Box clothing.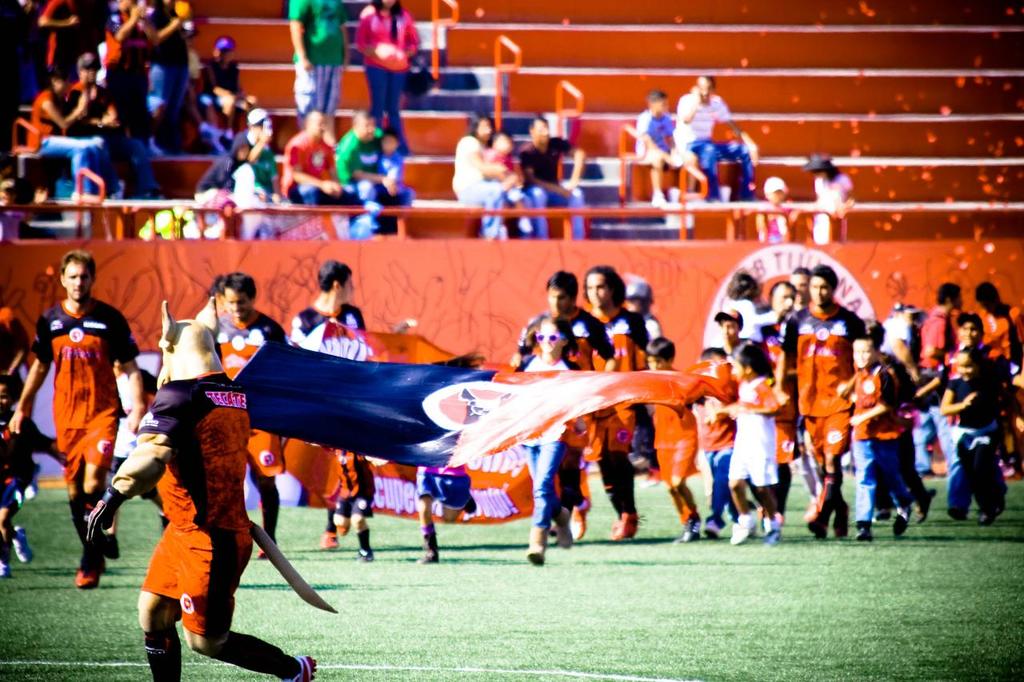
box=[988, 301, 1017, 399].
